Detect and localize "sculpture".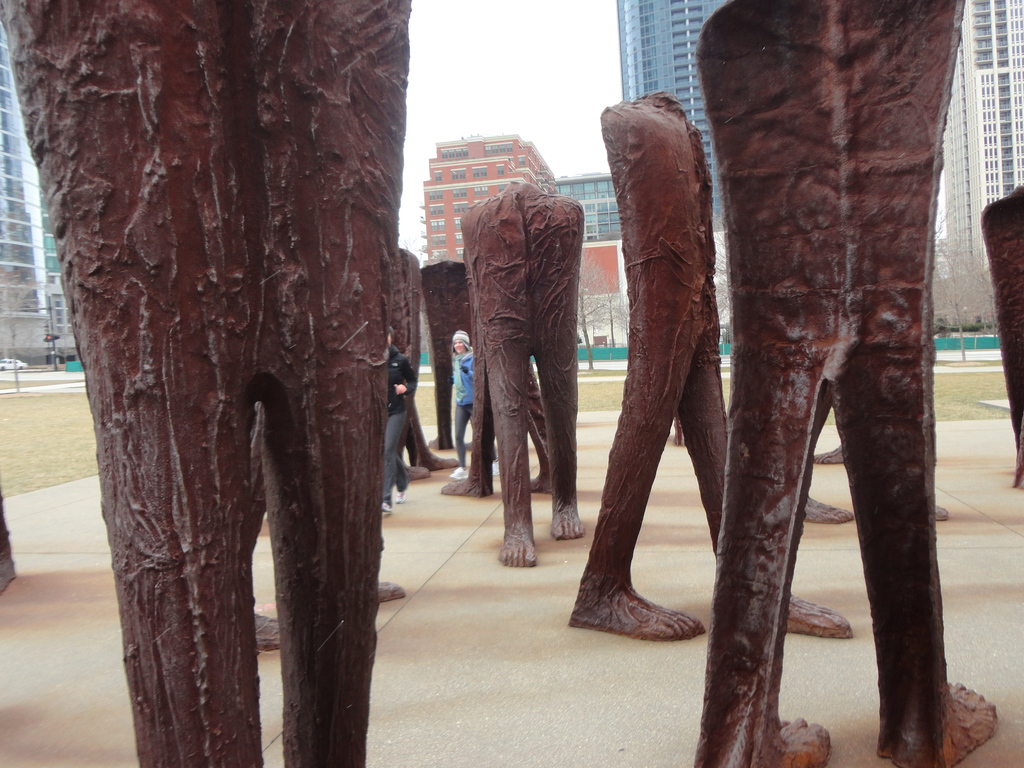
Localized at 456,165,595,564.
